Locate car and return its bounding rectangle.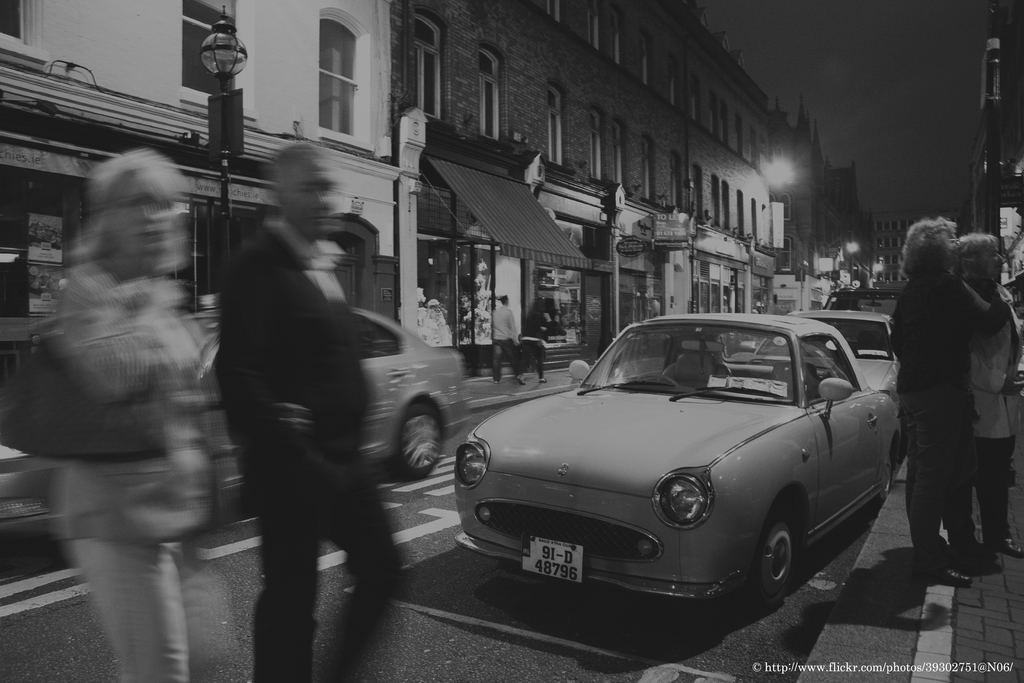
458, 322, 920, 625.
